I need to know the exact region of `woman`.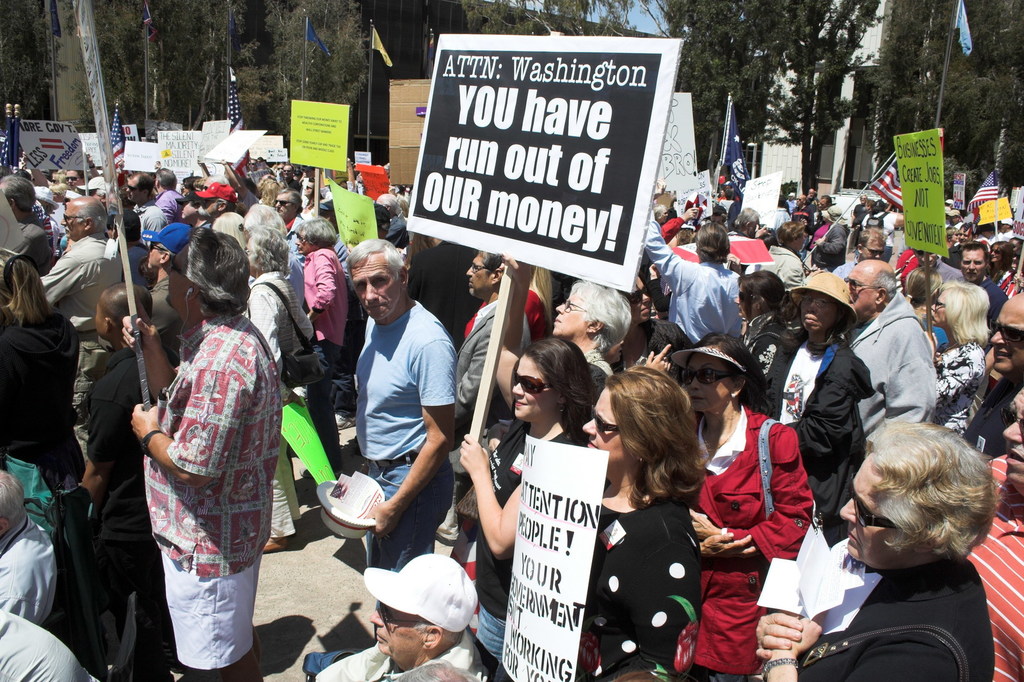
Region: 0/262/89/516.
